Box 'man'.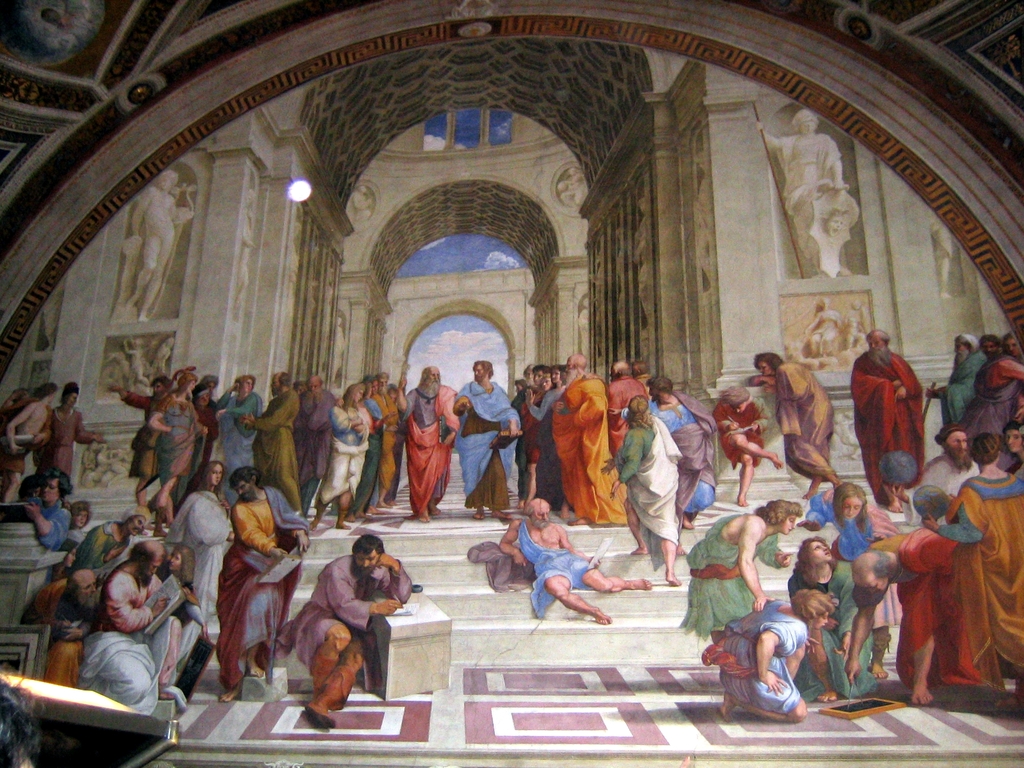
(311, 378, 363, 525).
